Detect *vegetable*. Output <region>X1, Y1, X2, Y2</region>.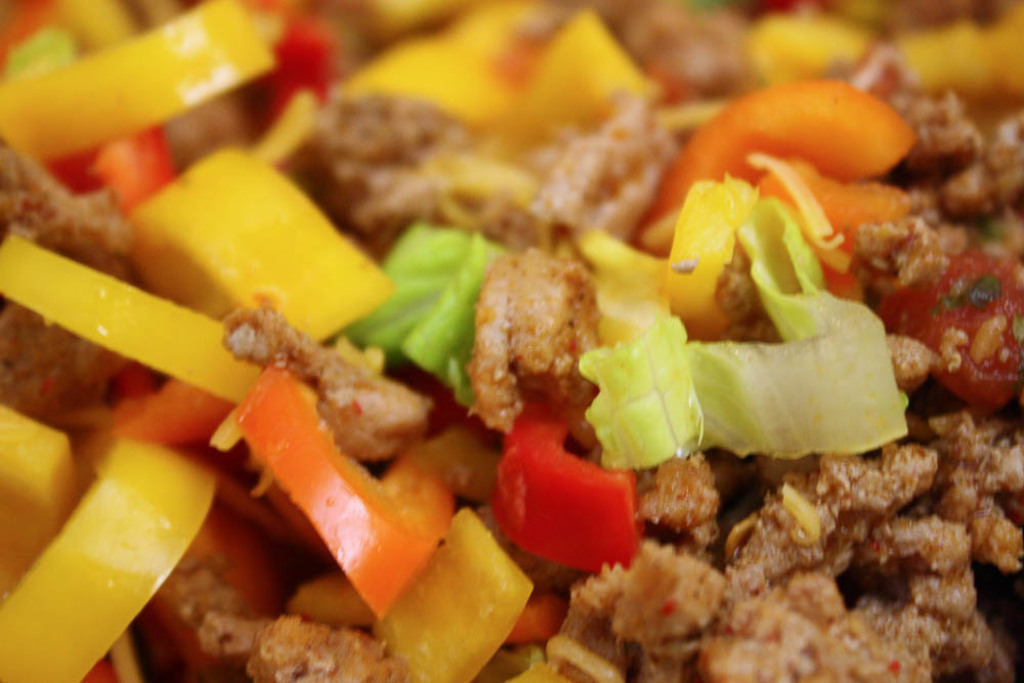
<region>884, 248, 1023, 414</region>.
